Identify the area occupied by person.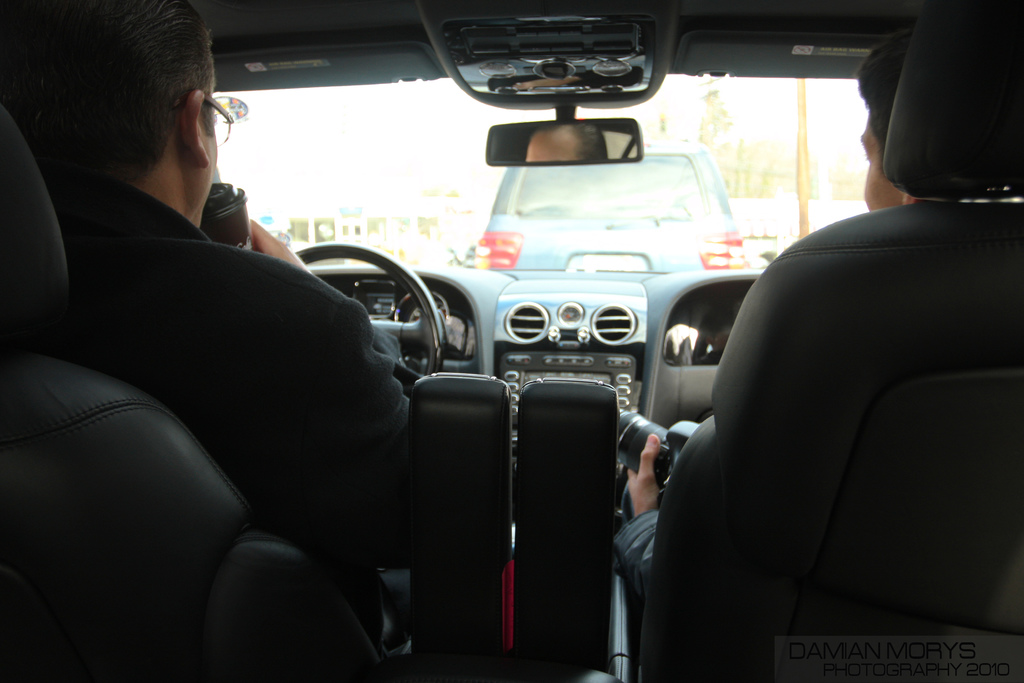
Area: <box>614,24,957,633</box>.
